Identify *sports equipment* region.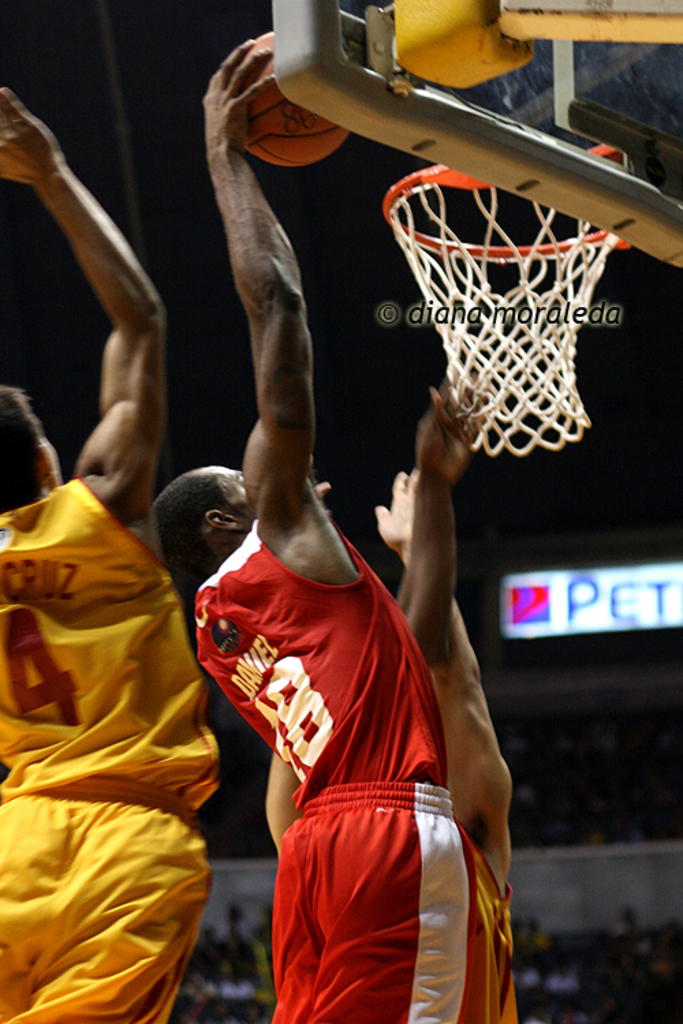
Region: bbox(227, 25, 351, 171).
